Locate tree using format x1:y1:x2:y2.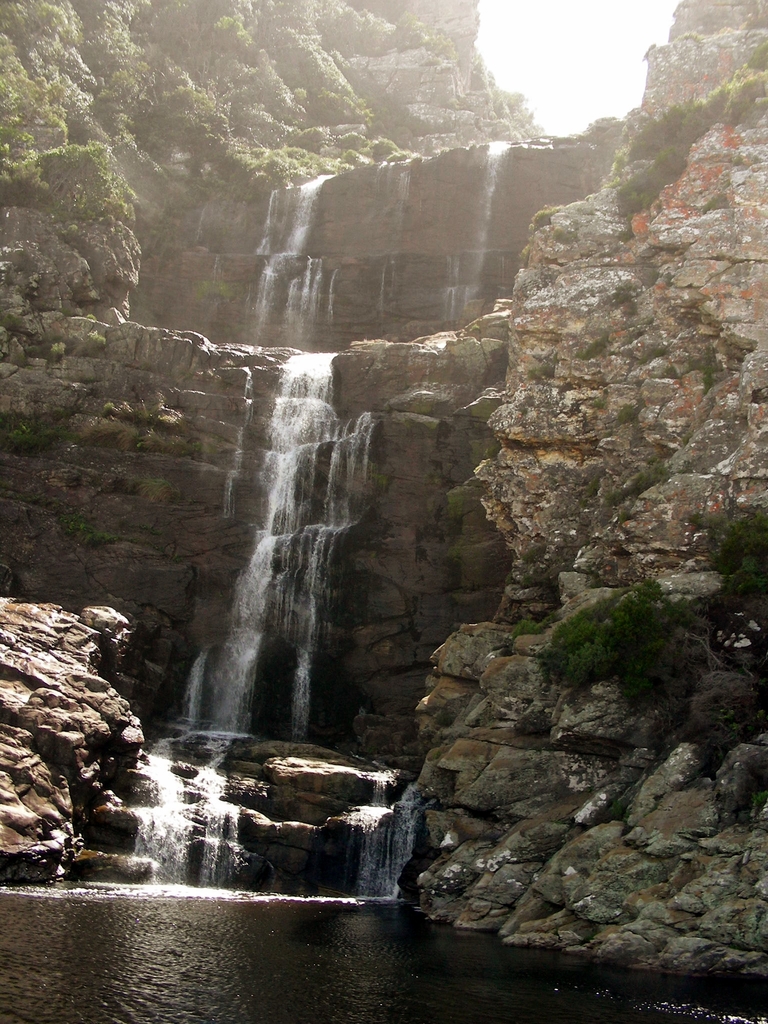
367:136:401:168.
